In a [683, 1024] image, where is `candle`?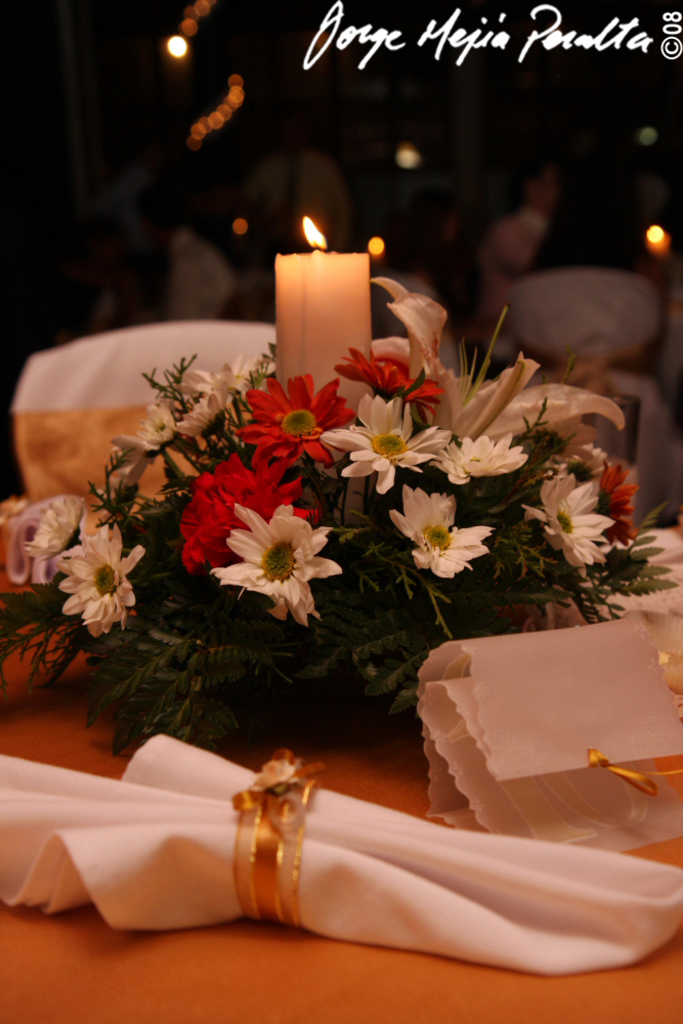
[x1=272, y1=214, x2=368, y2=427].
